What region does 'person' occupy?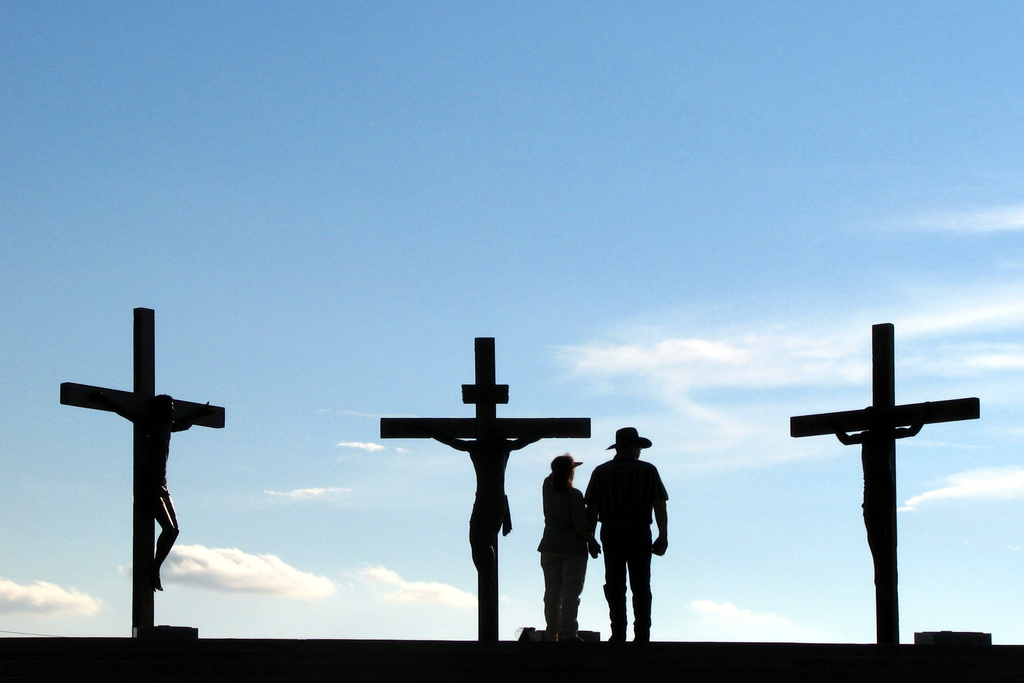
<bbox>834, 404, 932, 588</bbox>.
